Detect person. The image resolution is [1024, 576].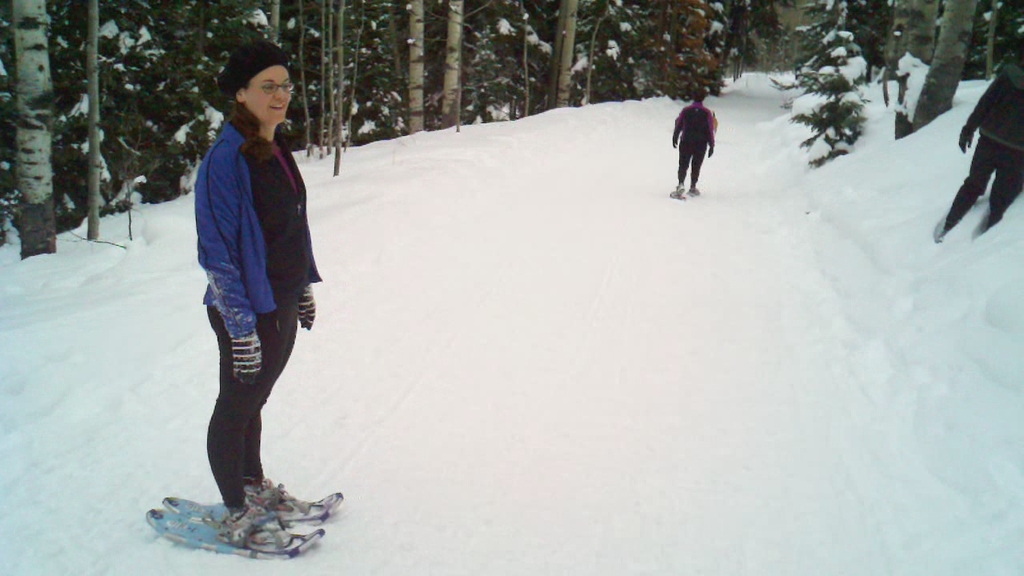
left=198, top=38, right=315, bottom=550.
